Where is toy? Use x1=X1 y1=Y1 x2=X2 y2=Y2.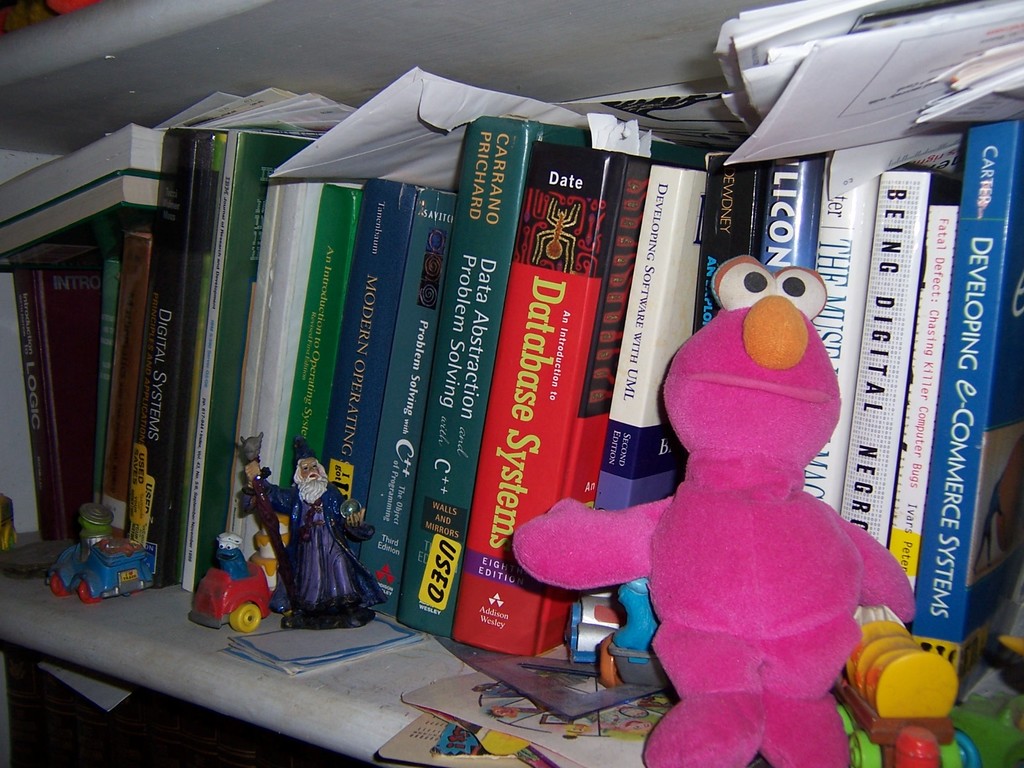
x1=239 y1=431 x2=389 y2=628.
